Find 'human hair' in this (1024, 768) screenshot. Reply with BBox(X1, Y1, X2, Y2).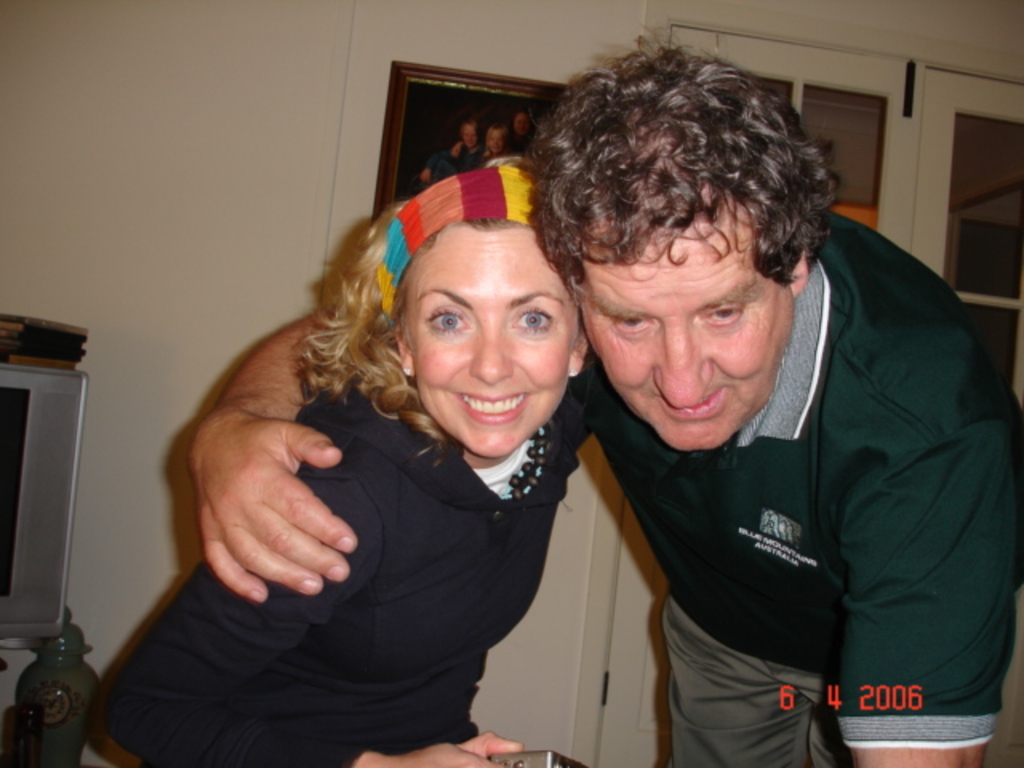
BBox(309, 176, 595, 475).
